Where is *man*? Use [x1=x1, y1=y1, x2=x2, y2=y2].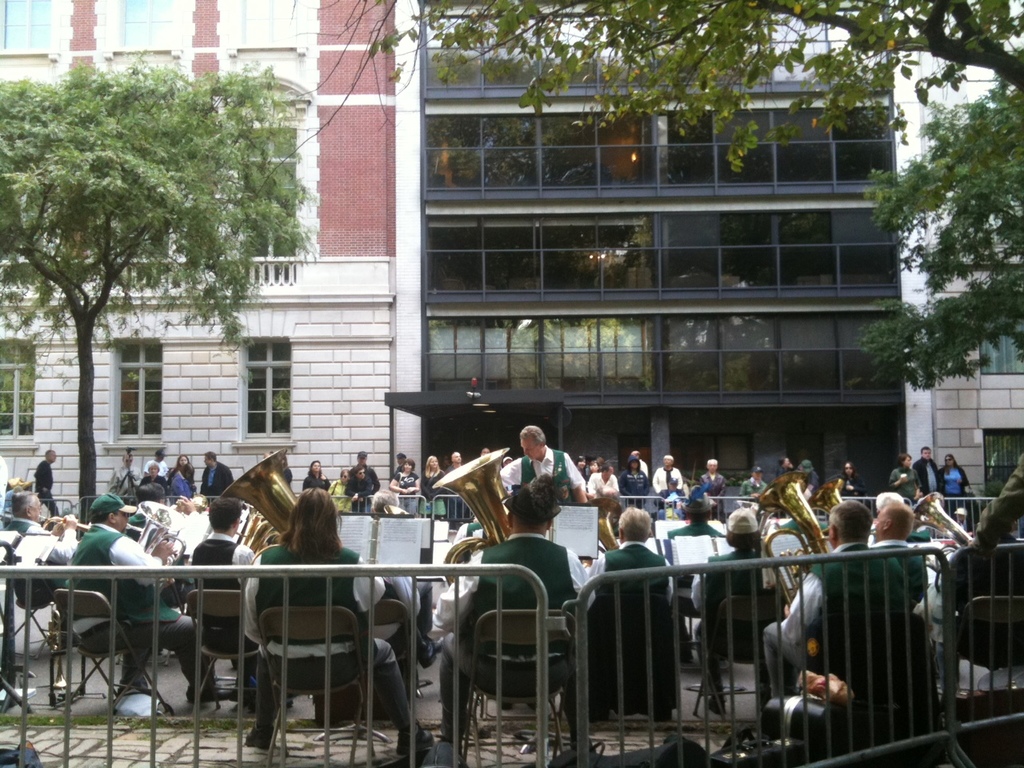
[x1=444, y1=450, x2=461, y2=514].
